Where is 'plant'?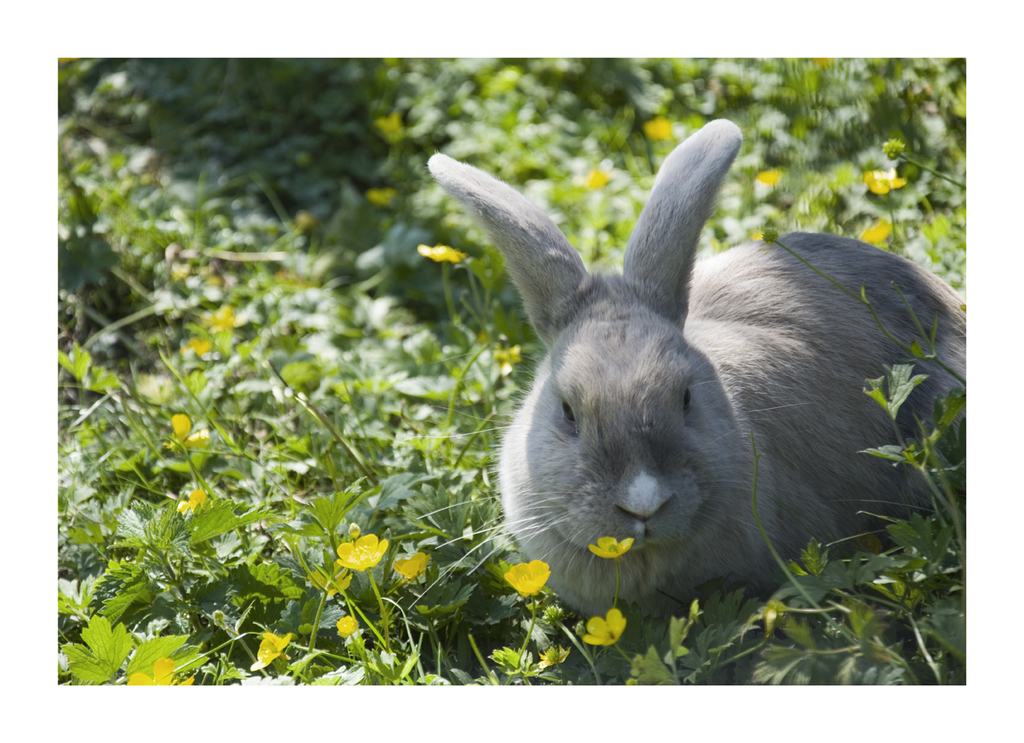
[753, 359, 999, 693].
